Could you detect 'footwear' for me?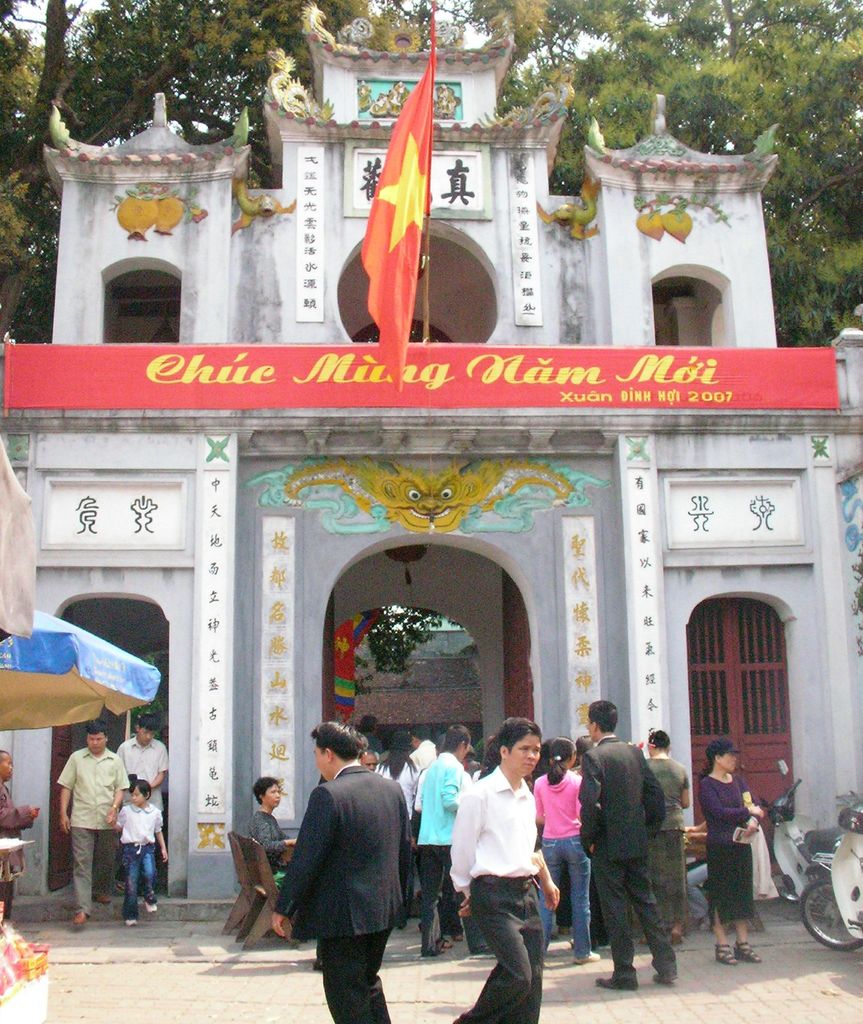
Detection result: [652,974,678,985].
